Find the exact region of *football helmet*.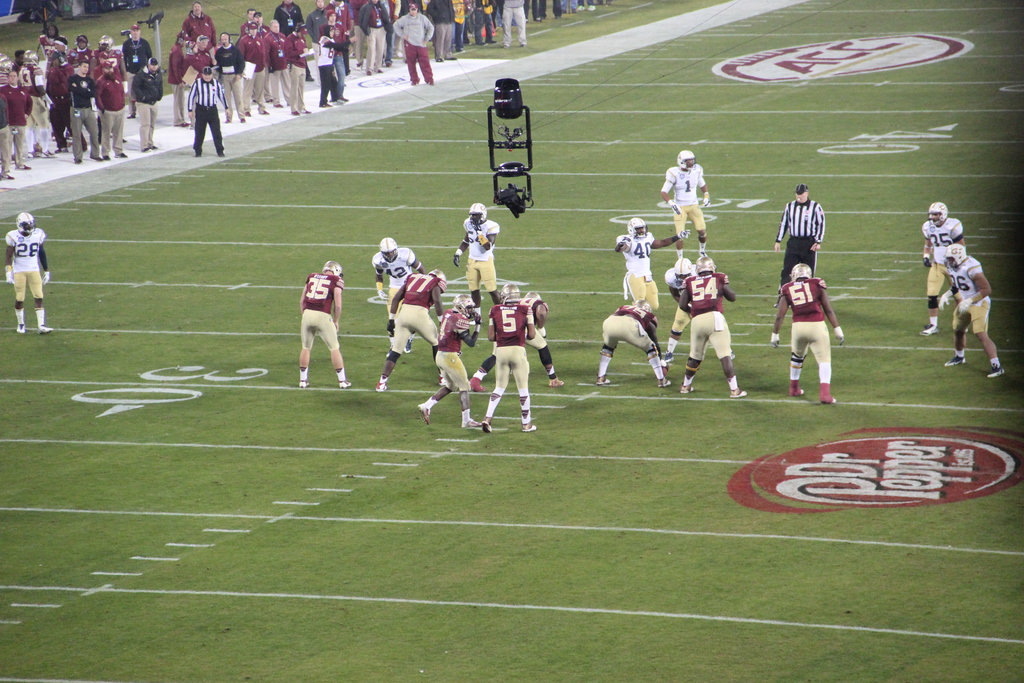
Exact region: (x1=674, y1=256, x2=692, y2=281).
